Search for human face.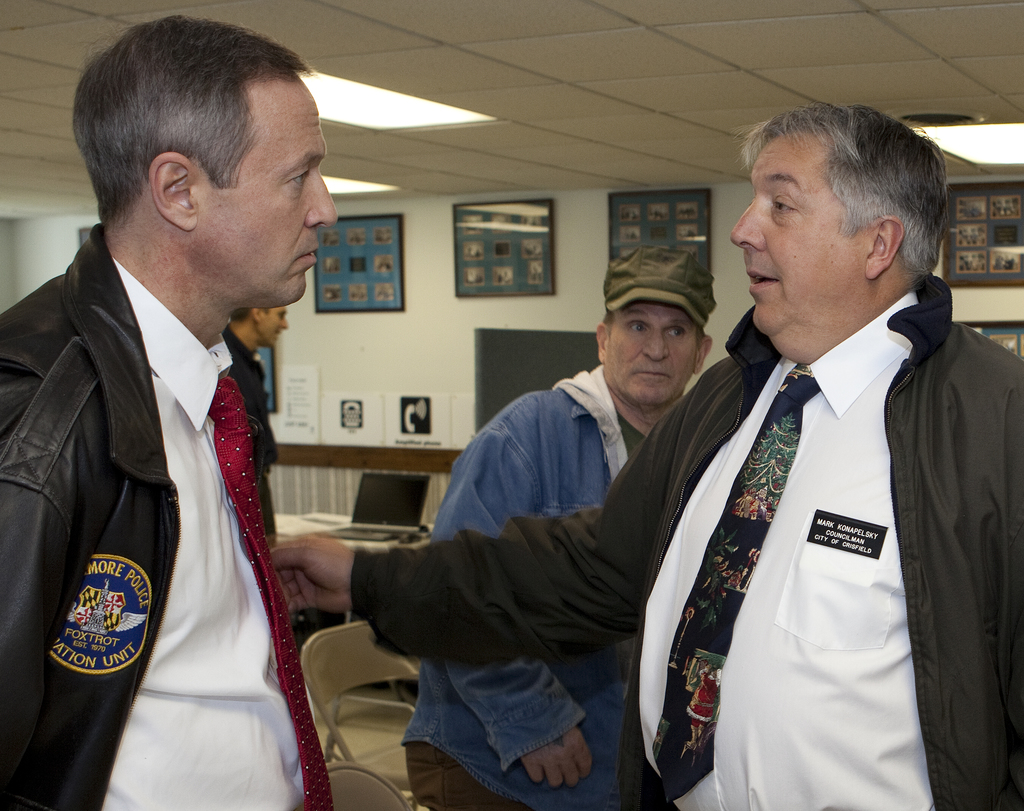
Found at [197,67,339,311].
